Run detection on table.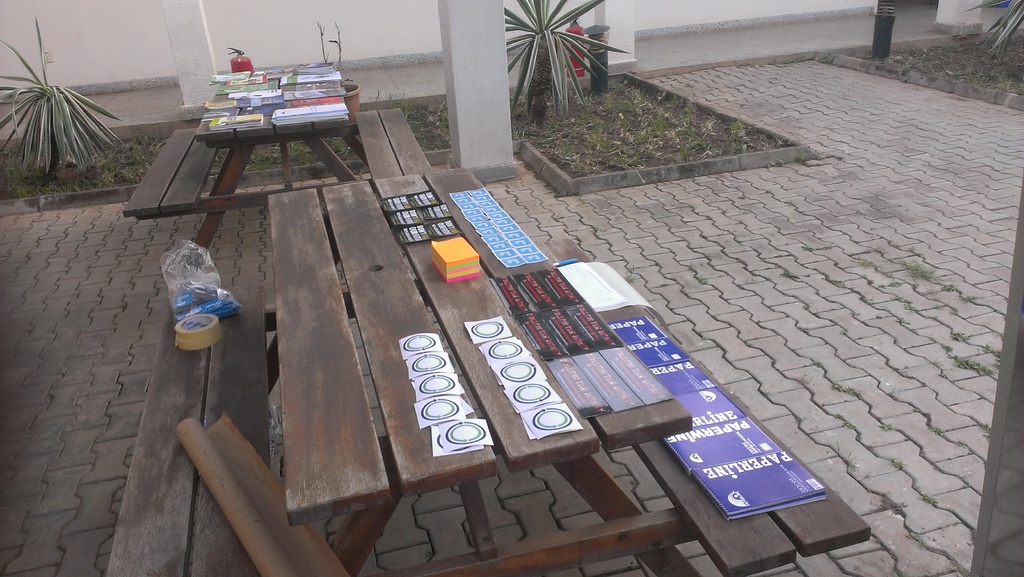
Result: crop(122, 137, 907, 554).
